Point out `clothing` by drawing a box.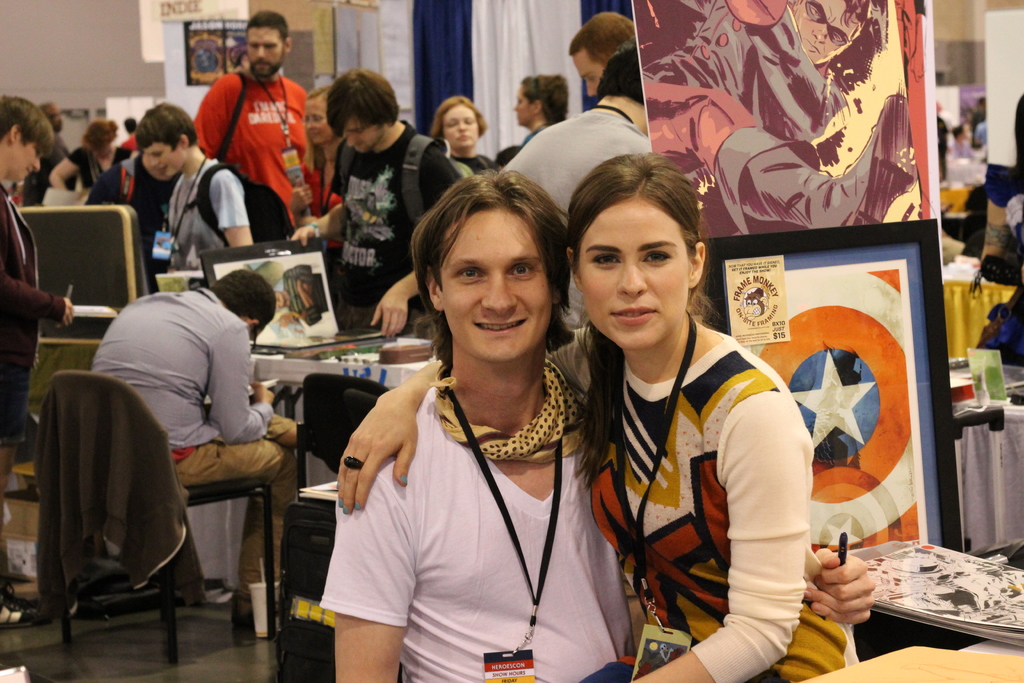
196,69,342,240.
